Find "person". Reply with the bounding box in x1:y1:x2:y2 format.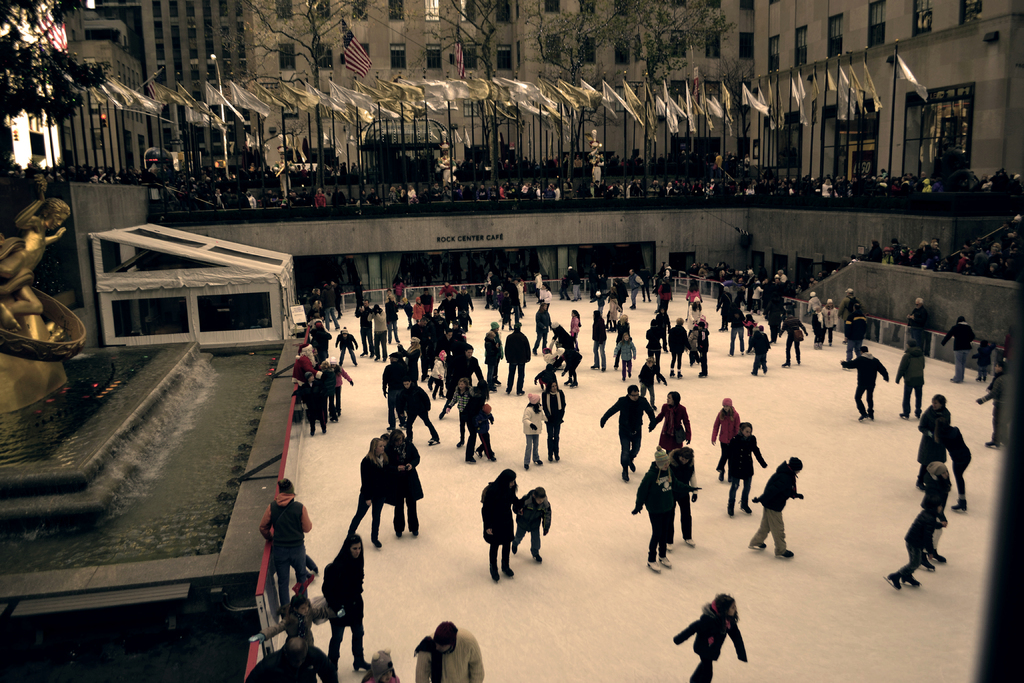
972:337:996:381.
